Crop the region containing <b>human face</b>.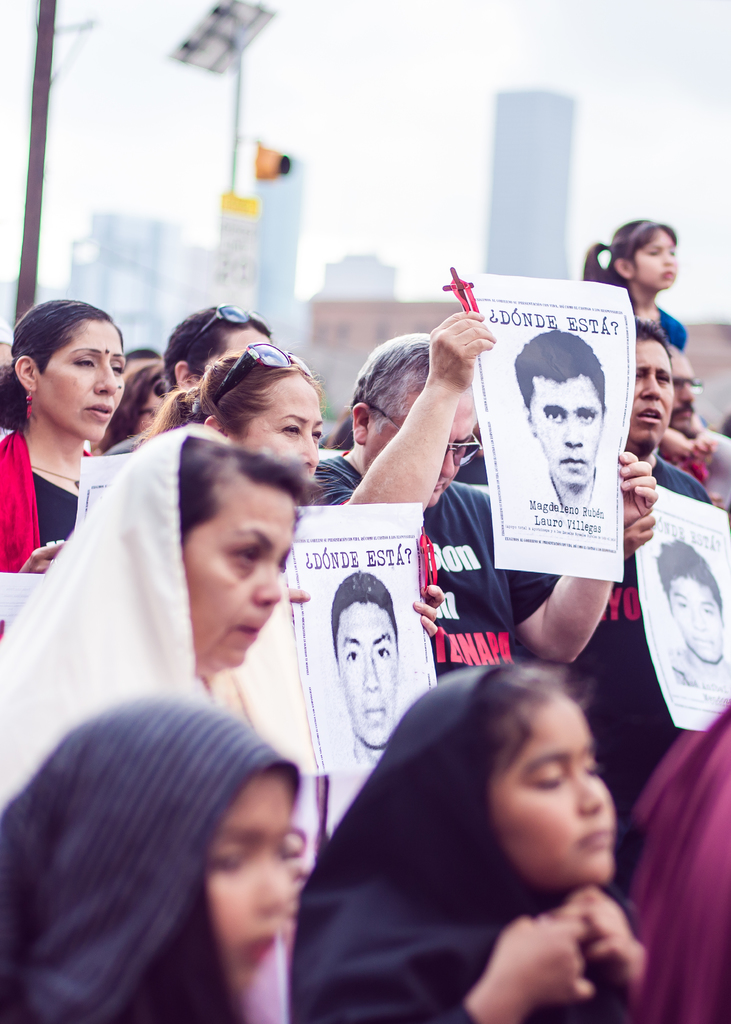
Crop region: bbox(221, 326, 267, 354).
